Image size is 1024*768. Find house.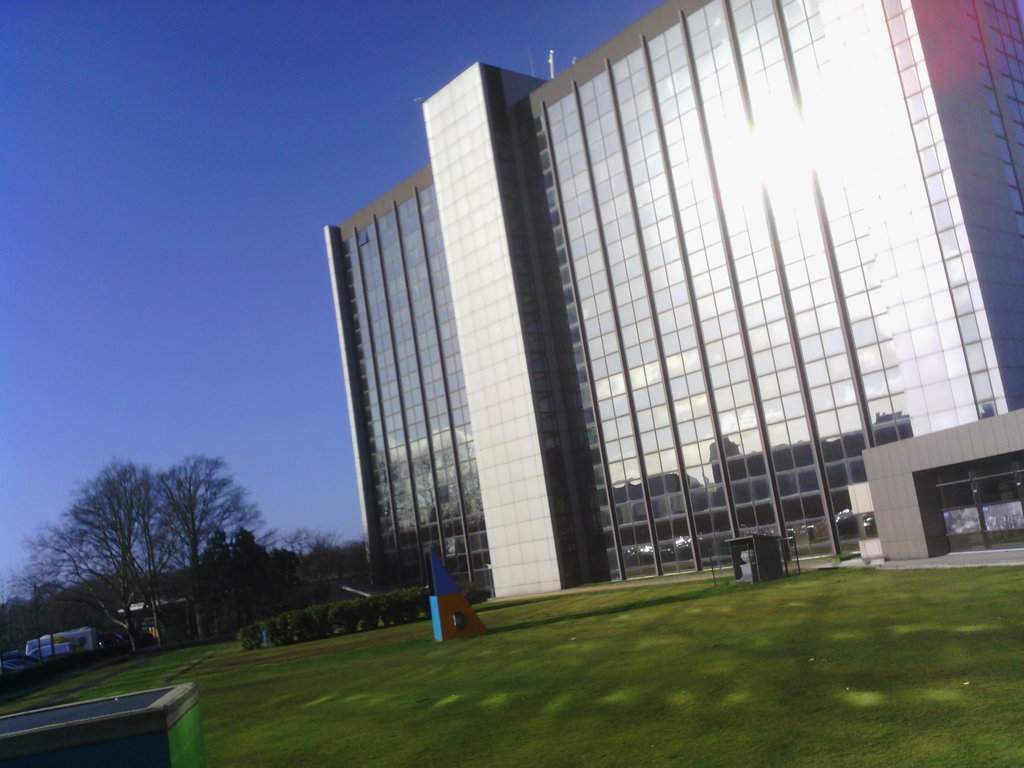
(854,394,1023,570).
